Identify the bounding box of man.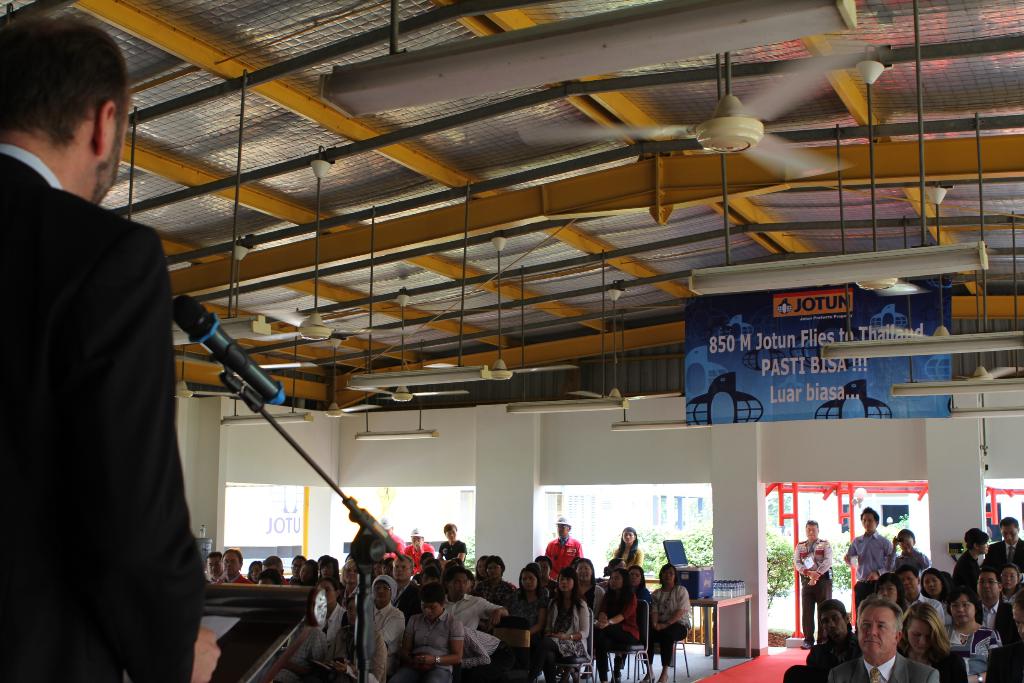
pyautogui.locateOnScreen(839, 504, 897, 613).
